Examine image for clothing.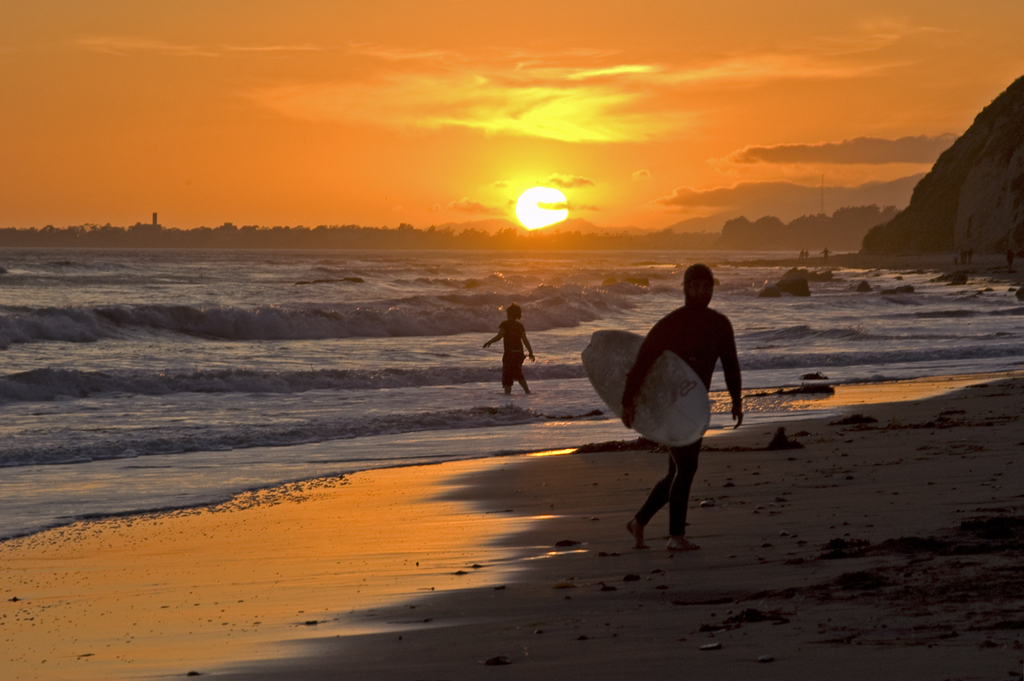
Examination result: x1=610, y1=292, x2=748, y2=504.
